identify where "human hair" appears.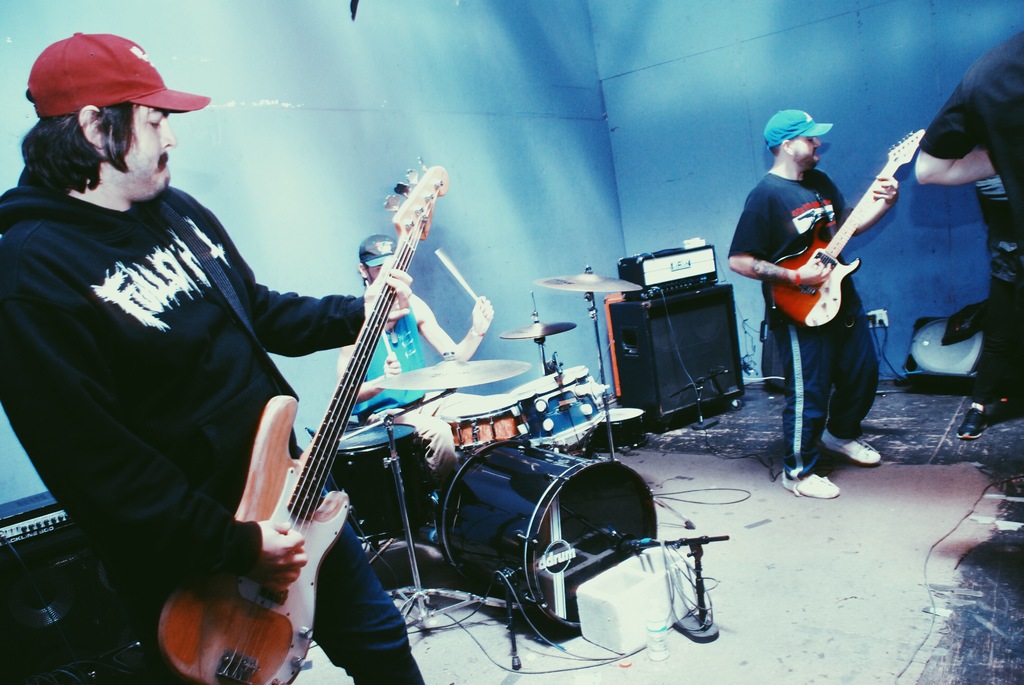
Appears at select_region(22, 78, 118, 191).
